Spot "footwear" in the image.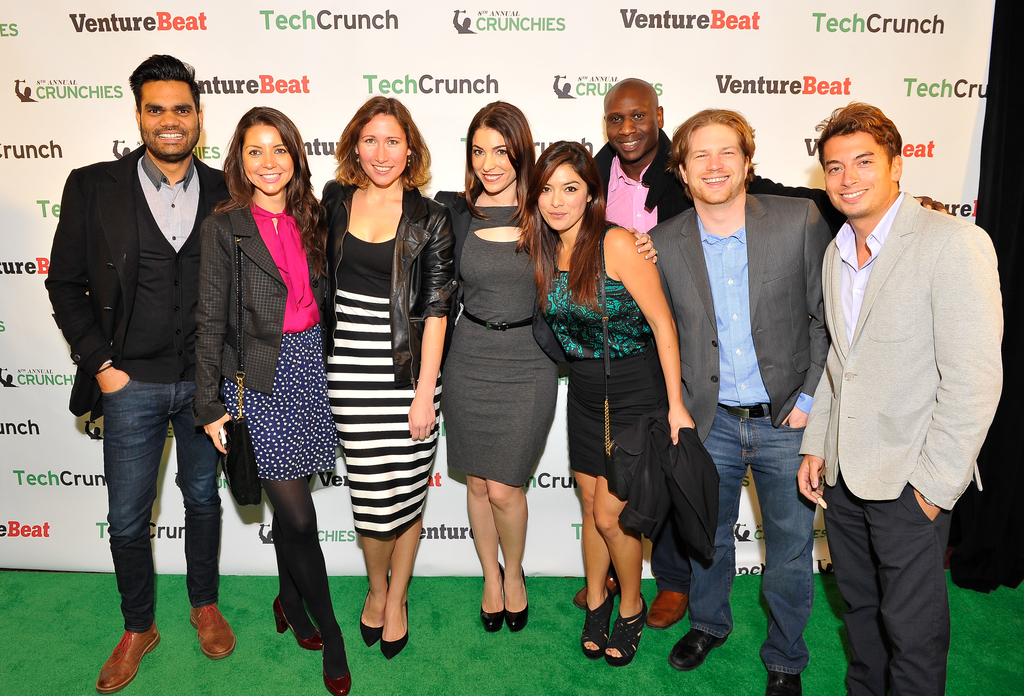
"footwear" found at box=[93, 619, 163, 695].
